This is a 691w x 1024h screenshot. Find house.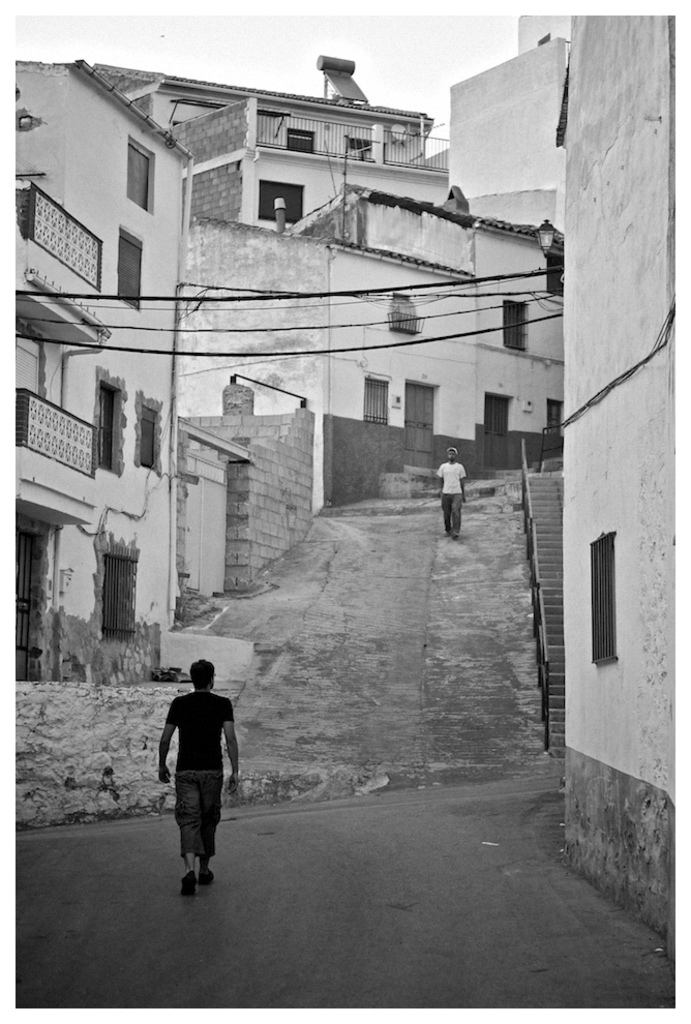
Bounding box: [448,22,563,222].
